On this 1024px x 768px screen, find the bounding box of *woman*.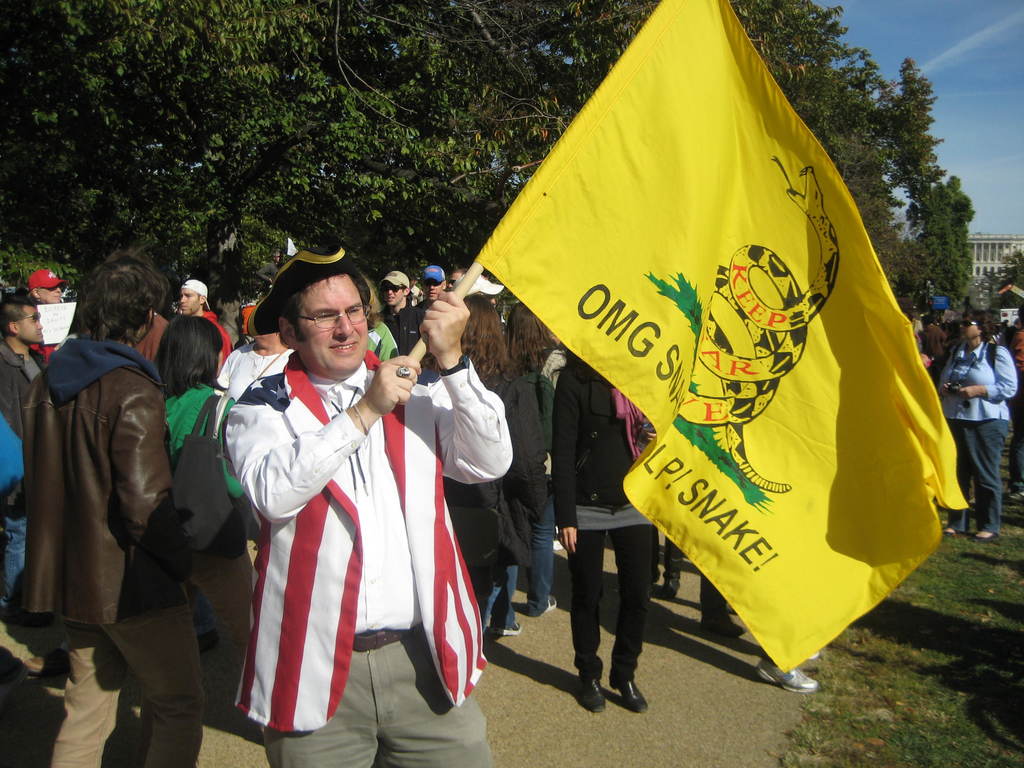
Bounding box: (560,344,655,714).
